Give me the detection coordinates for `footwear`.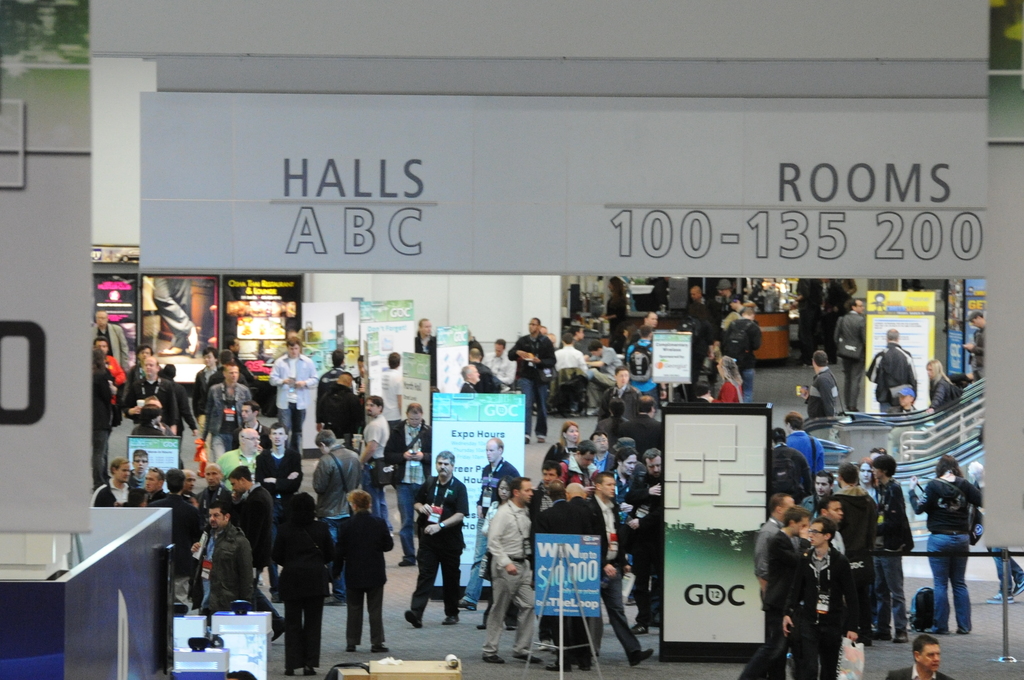
crop(1013, 578, 1023, 597).
